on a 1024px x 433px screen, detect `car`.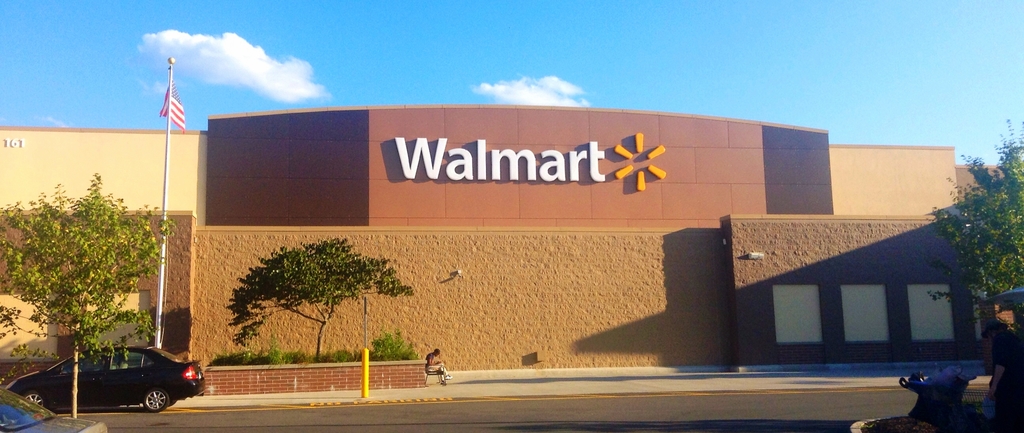
(5, 345, 206, 412).
